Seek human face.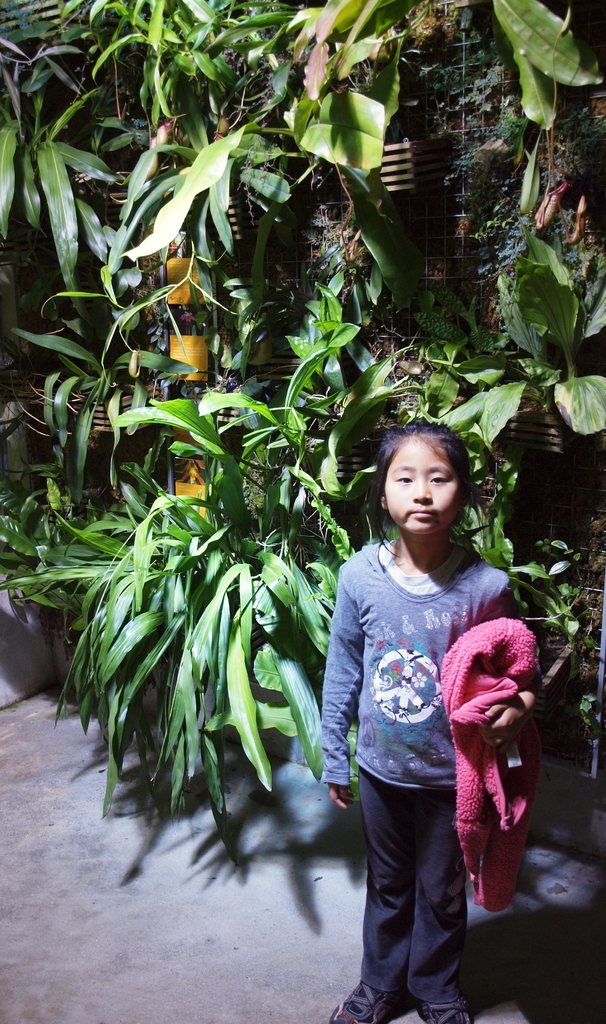
(390, 437, 454, 529).
